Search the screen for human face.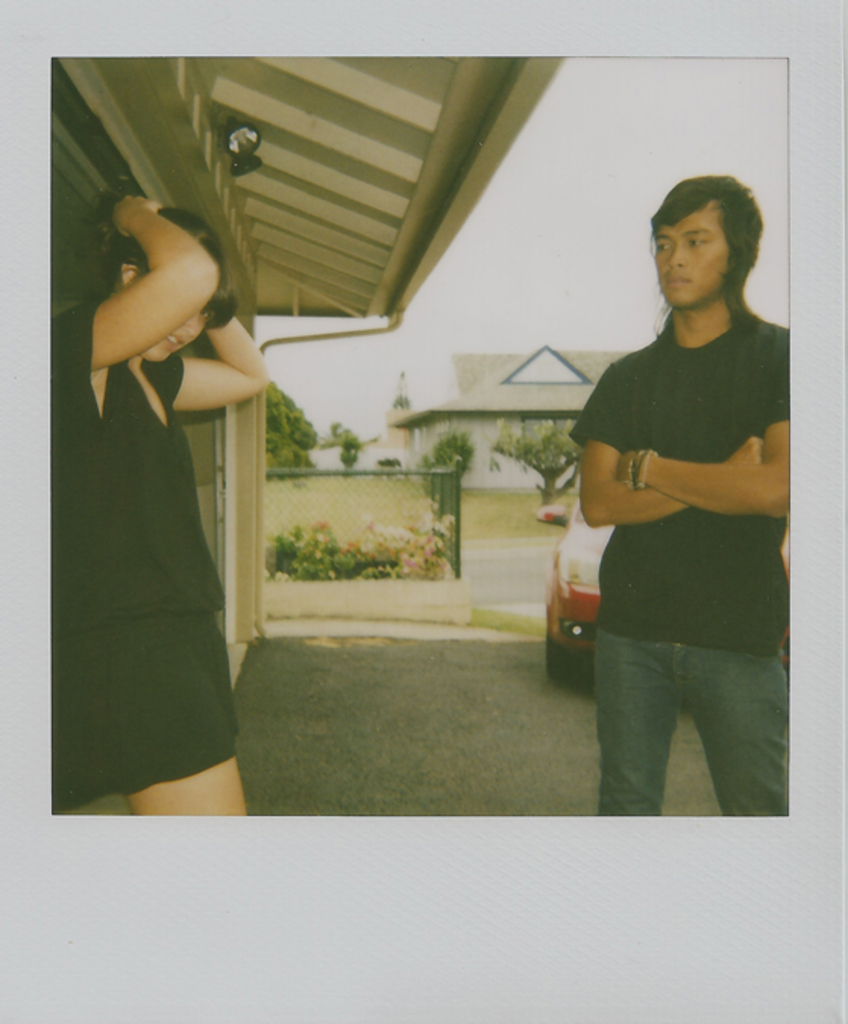
Found at locate(141, 305, 226, 370).
